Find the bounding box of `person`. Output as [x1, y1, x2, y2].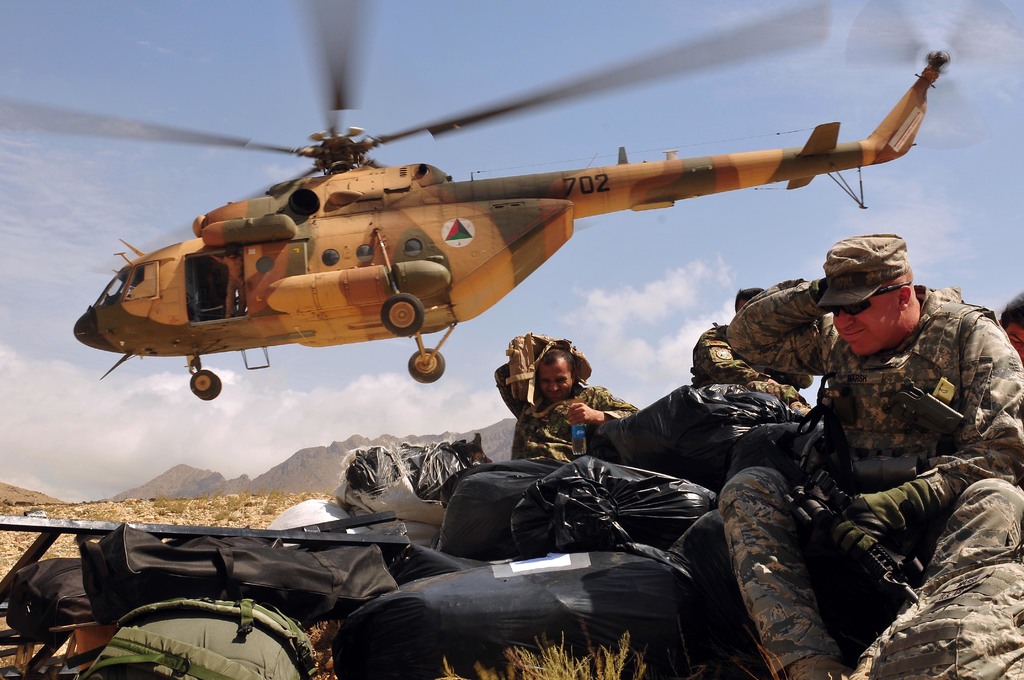
[491, 339, 646, 485].
